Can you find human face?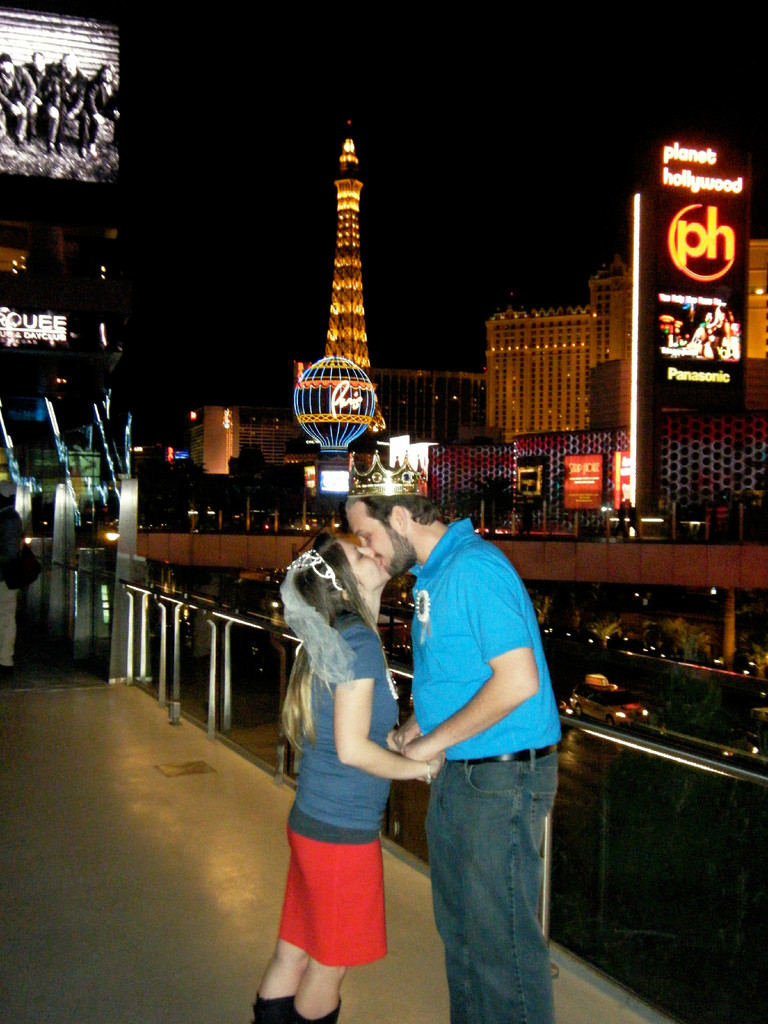
Yes, bounding box: 346:512:401:575.
